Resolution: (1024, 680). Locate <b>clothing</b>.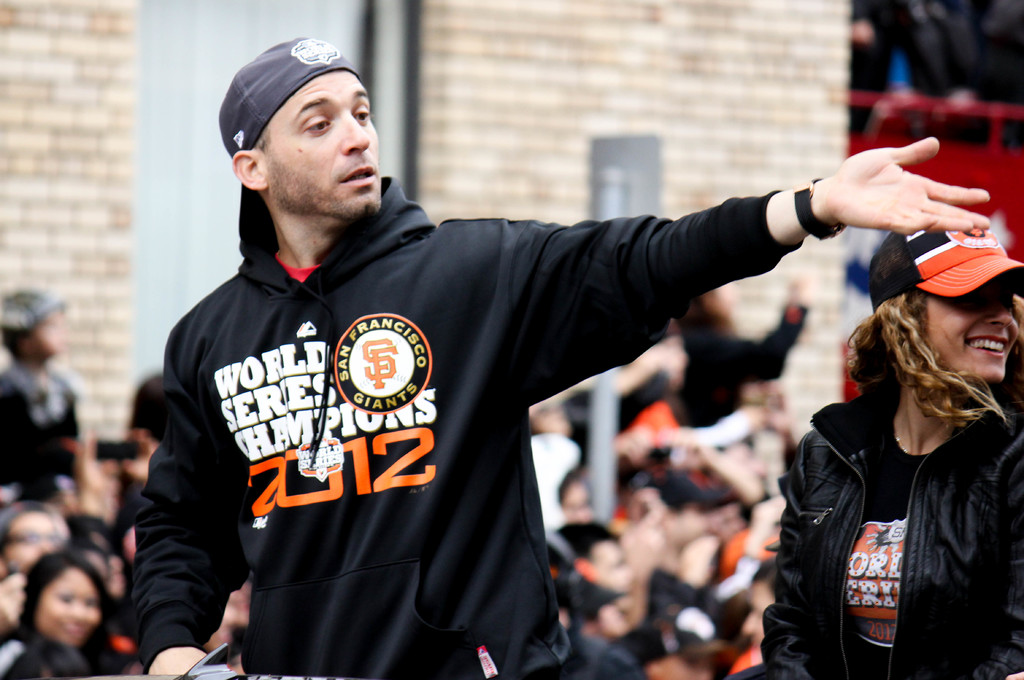
(left=777, top=330, right=1020, bottom=662).
